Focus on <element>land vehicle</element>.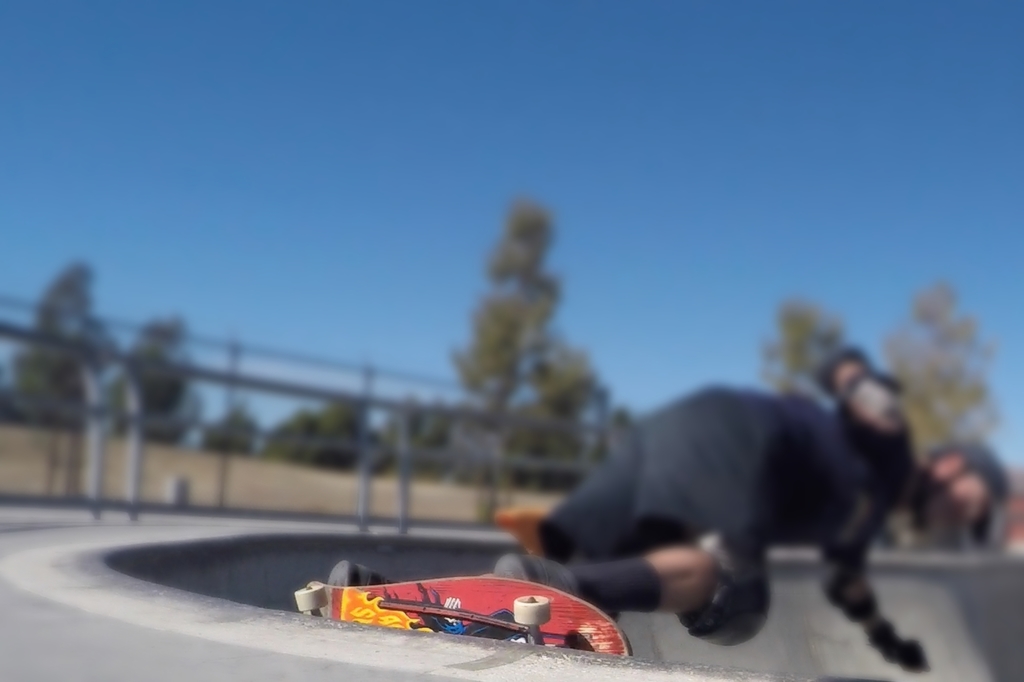
Focused at detection(302, 573, 634, 657).
